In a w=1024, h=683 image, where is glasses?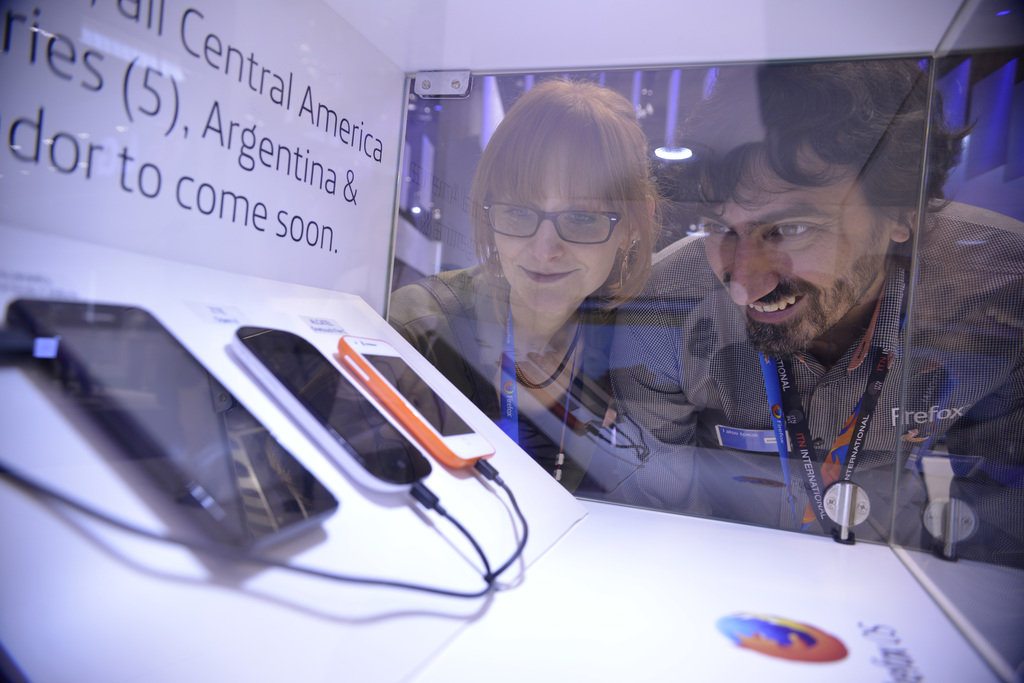
<region>479, 204, 623, 246</region>.
